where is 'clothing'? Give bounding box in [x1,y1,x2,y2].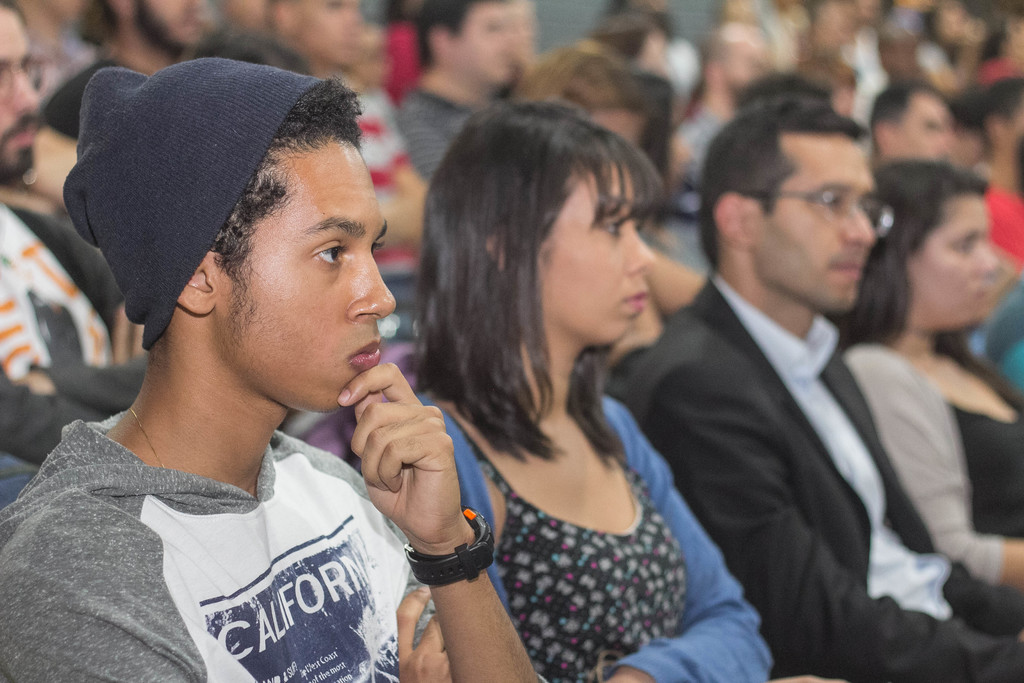
[351,84,425,383].
